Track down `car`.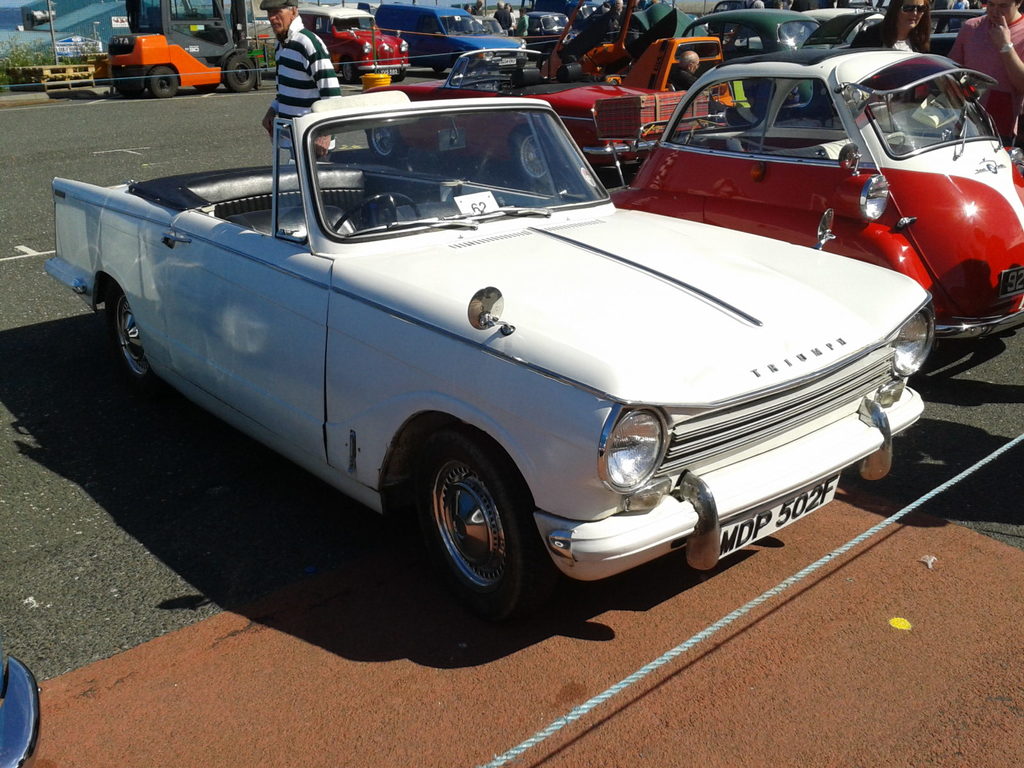
Tracked to x1=675 y1=6 x2=849 y2=108.
